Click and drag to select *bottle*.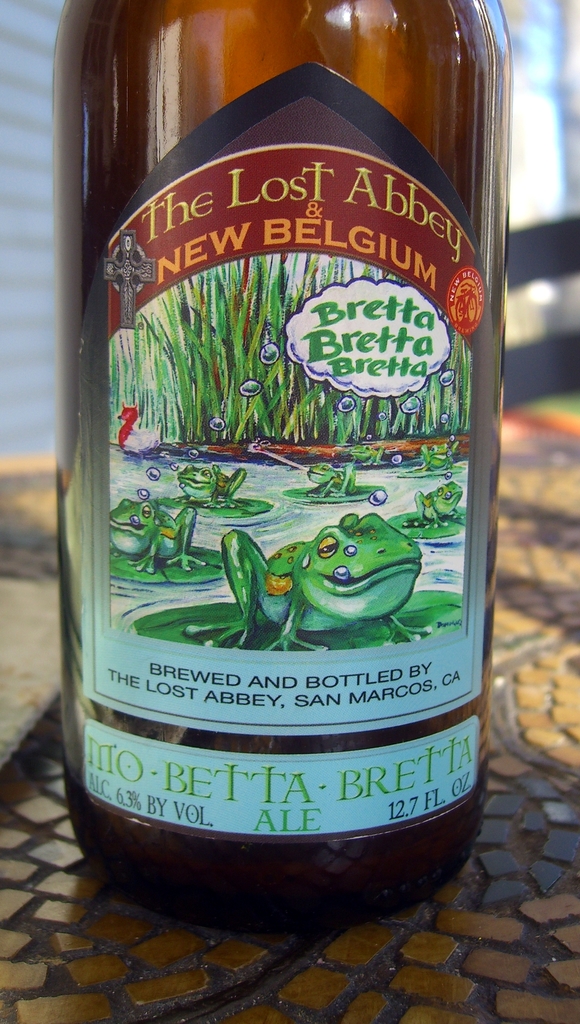
Selection: <region>44, 0, 527, 938</region>.
